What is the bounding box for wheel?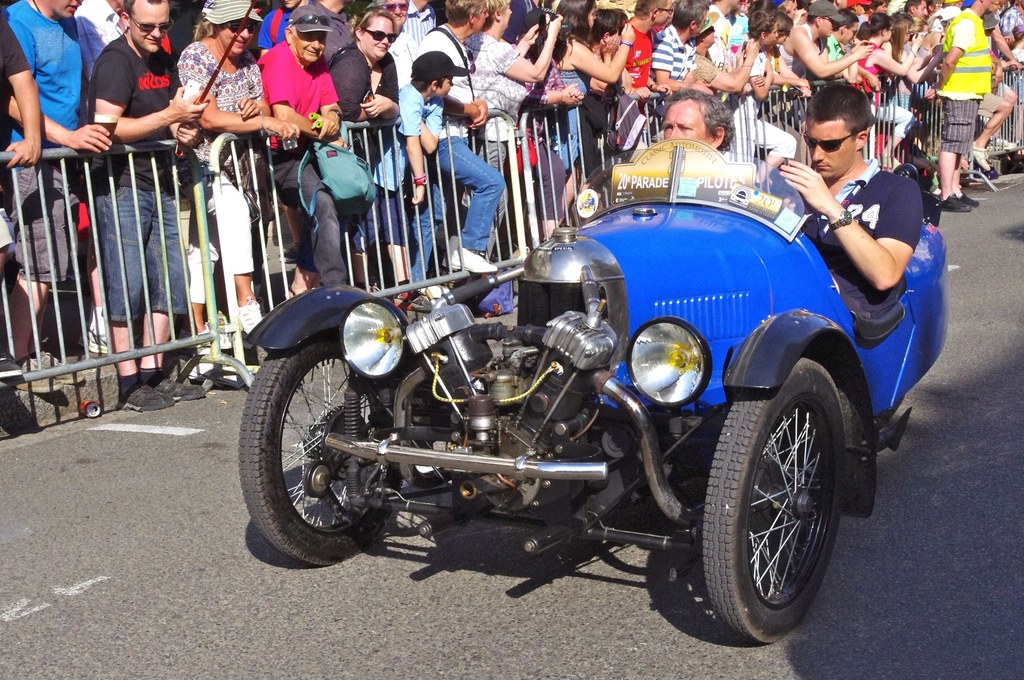
[left=874, top=396, right=904, bottom=426].
